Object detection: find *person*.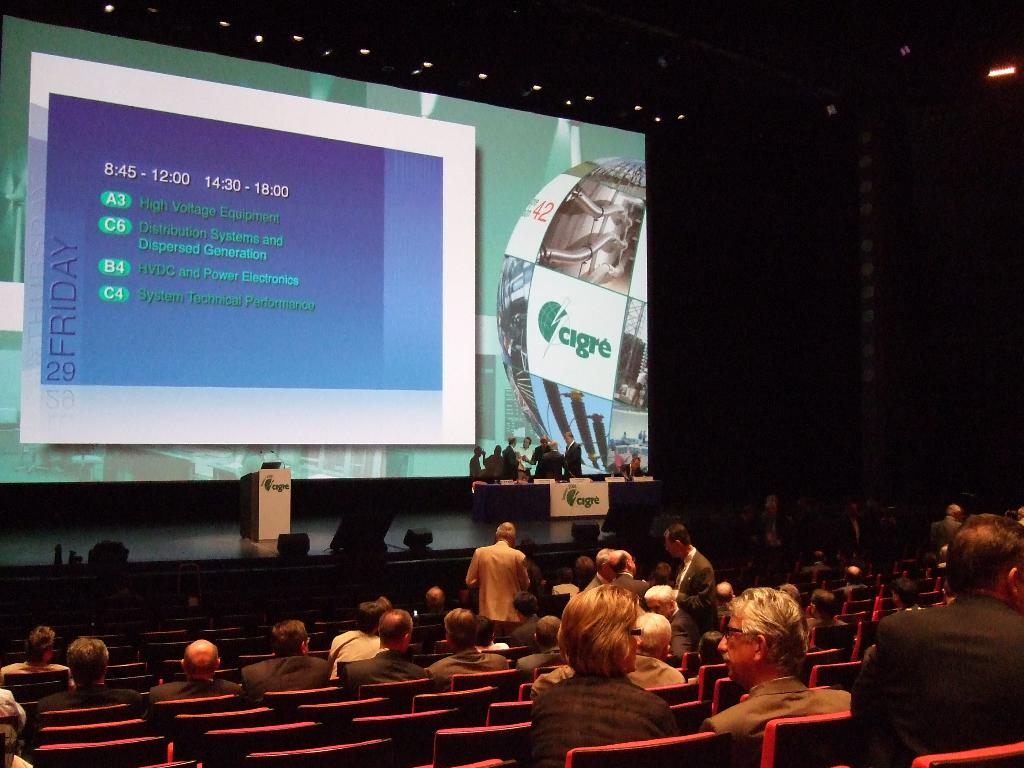
[x1=0, y1=687, x2=40, y2=762].
